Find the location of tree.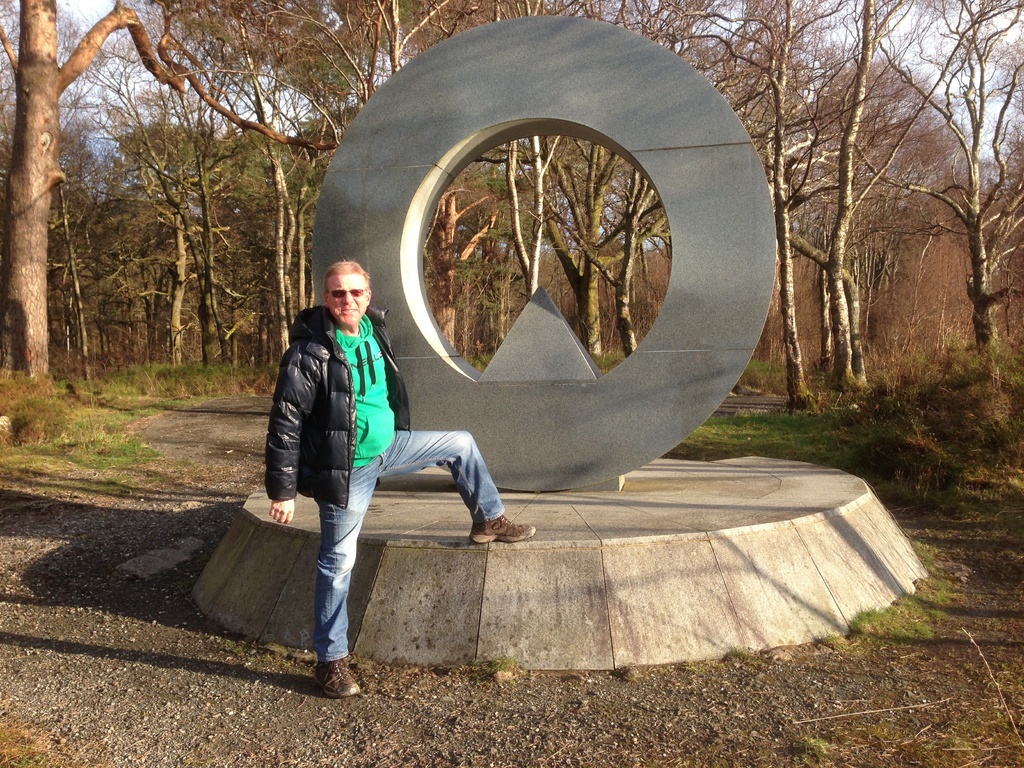
Location: bbox=(201, 0, 792, 428).
